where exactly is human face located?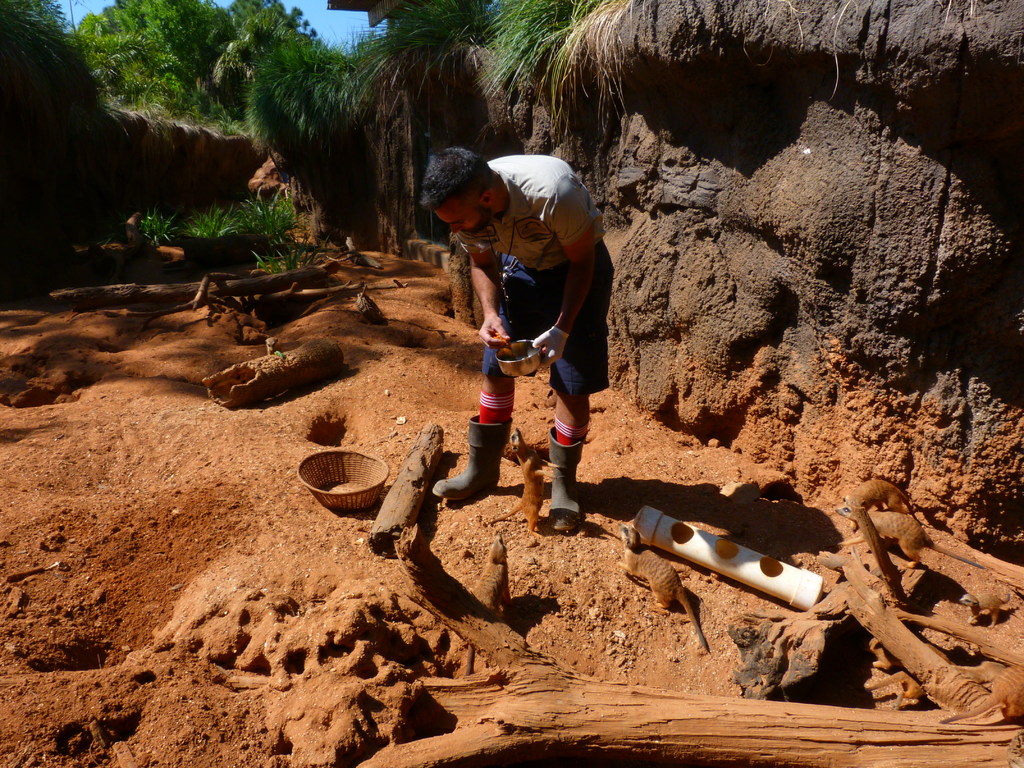
Its bounding box is detection(435, 204, 493, 236).
